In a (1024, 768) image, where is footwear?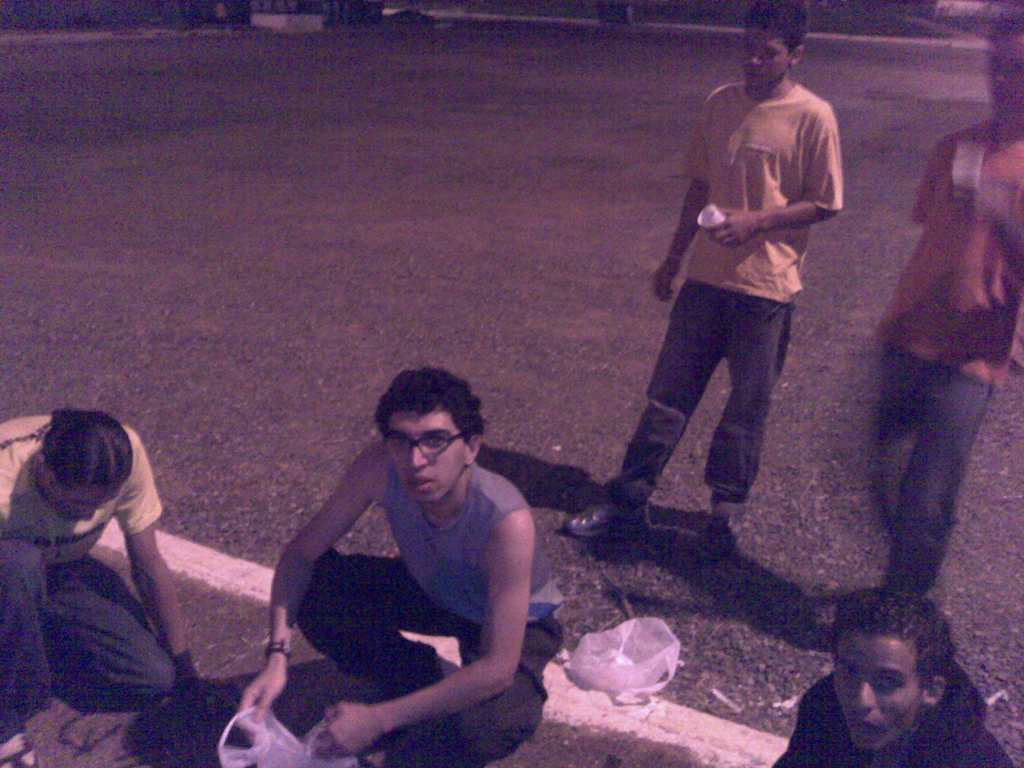
<bbox>566, 501, 661, 533</bbox>.
